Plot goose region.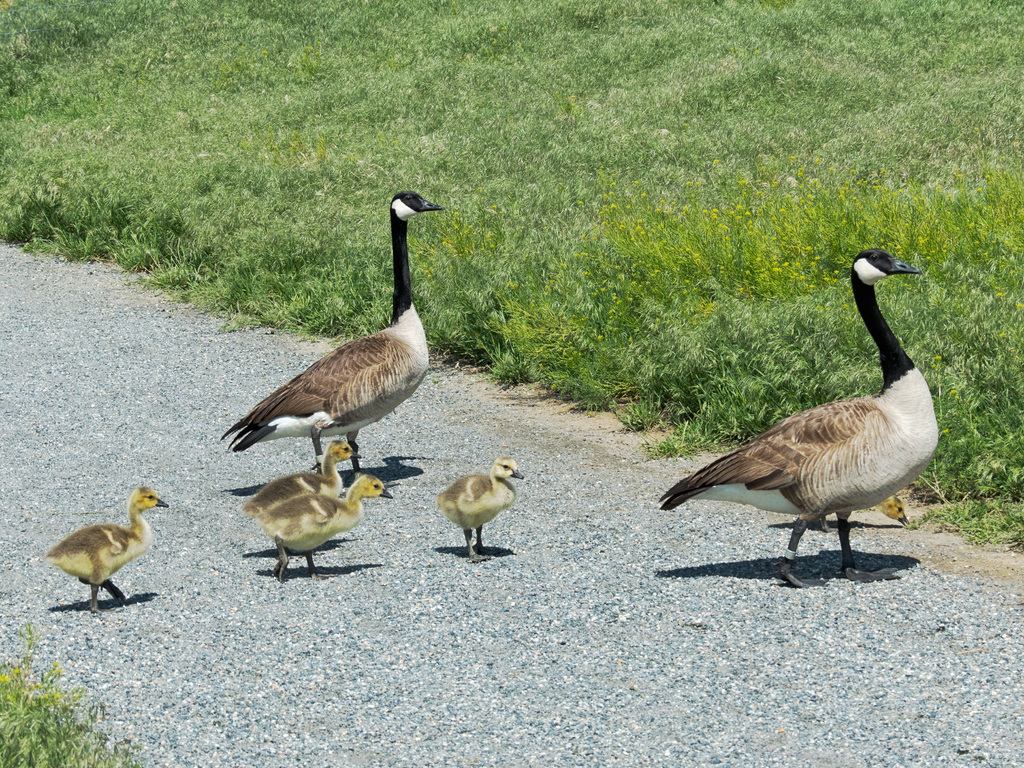
Plotted at box=[436, 452, 527, 563].
